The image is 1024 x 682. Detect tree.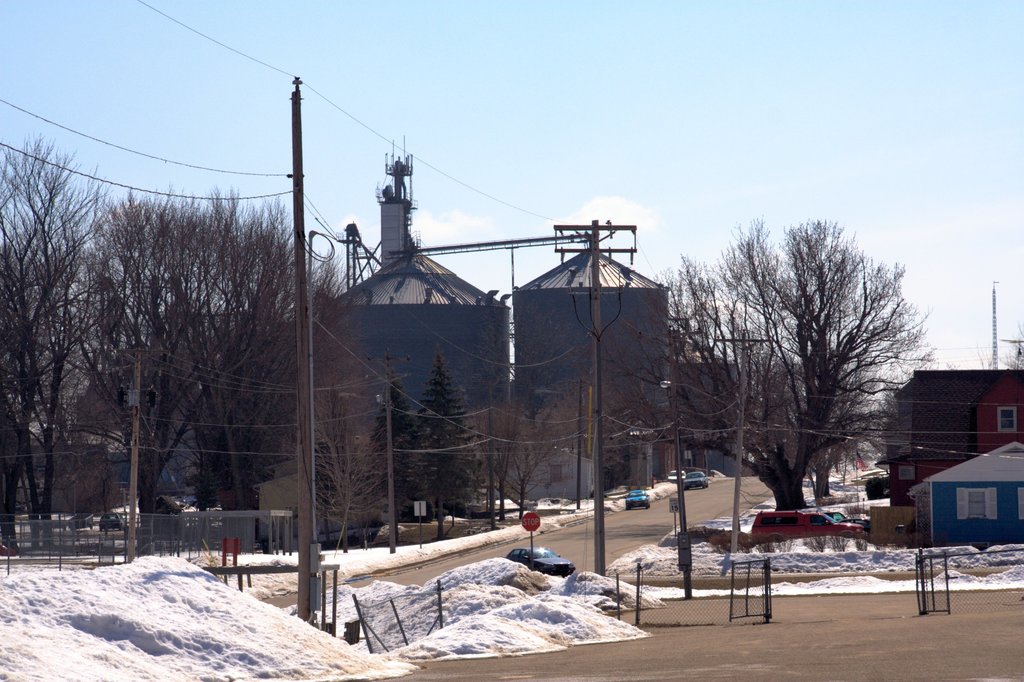
Detection: Rect(604, 214, 943, 529).
